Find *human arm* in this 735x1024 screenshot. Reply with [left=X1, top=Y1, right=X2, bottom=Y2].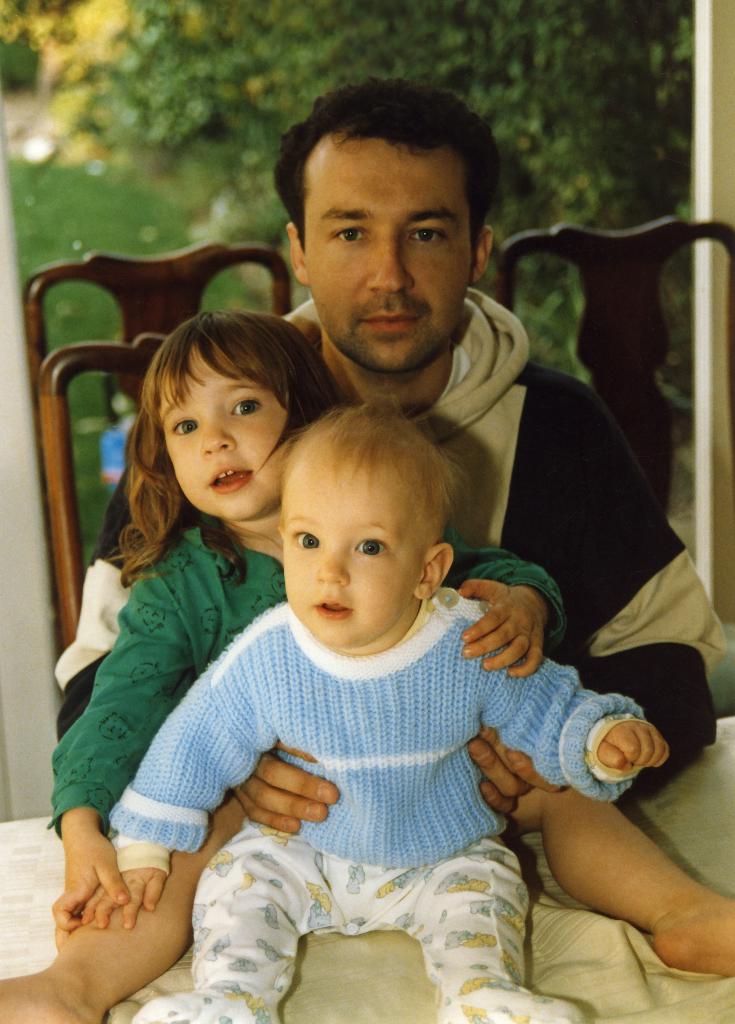
[left=229, top=739, right=327, bottom=835].
